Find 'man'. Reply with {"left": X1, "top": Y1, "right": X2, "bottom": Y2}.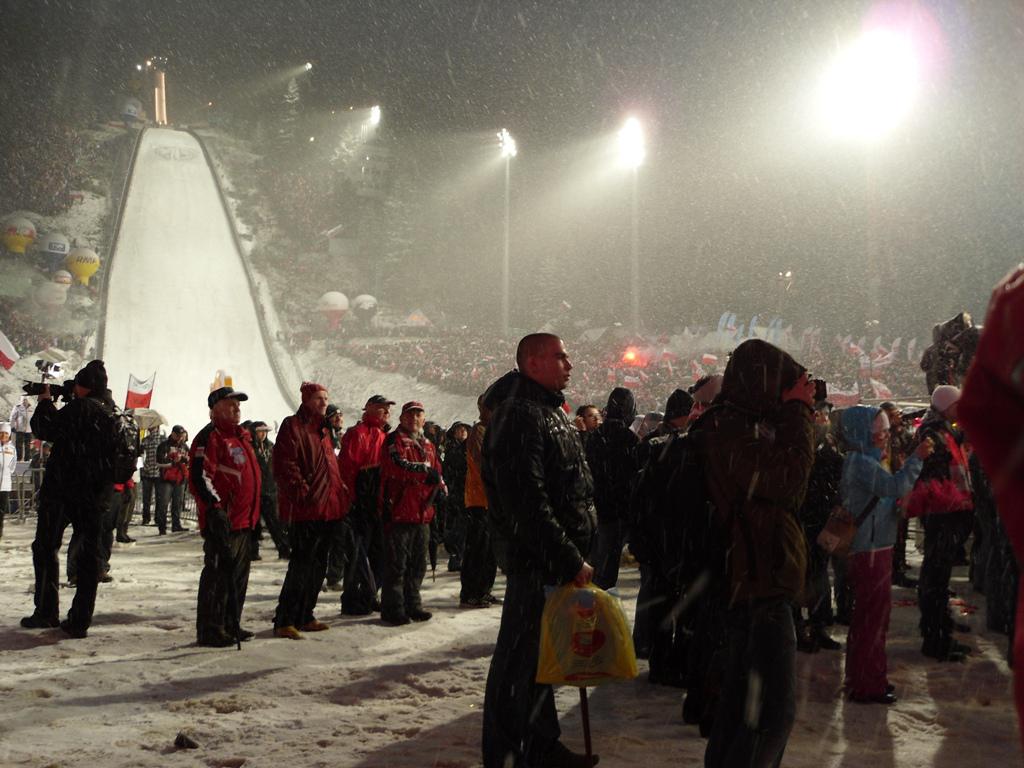
{"left": 334, "top": 393, "right": 393, "bottom": 614}.
